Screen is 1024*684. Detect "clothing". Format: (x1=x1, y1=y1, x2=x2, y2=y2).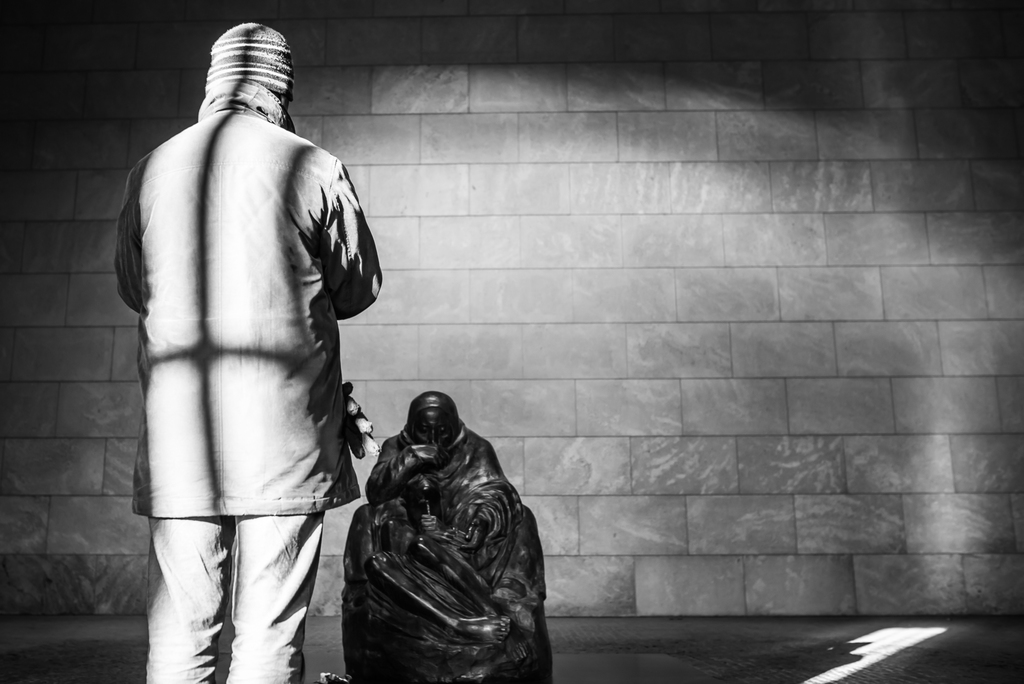
(x1=193, y1=20, x2=287, y2=131).
